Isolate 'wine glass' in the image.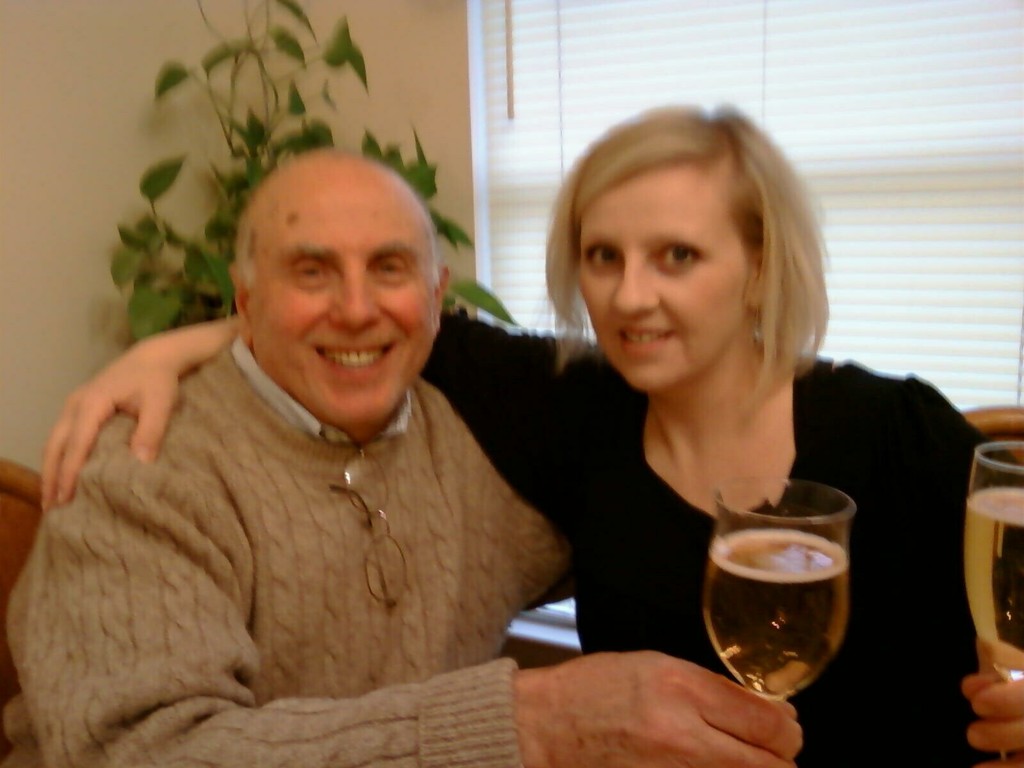
Isolated region: rect(960, 442, 1023, 755).
